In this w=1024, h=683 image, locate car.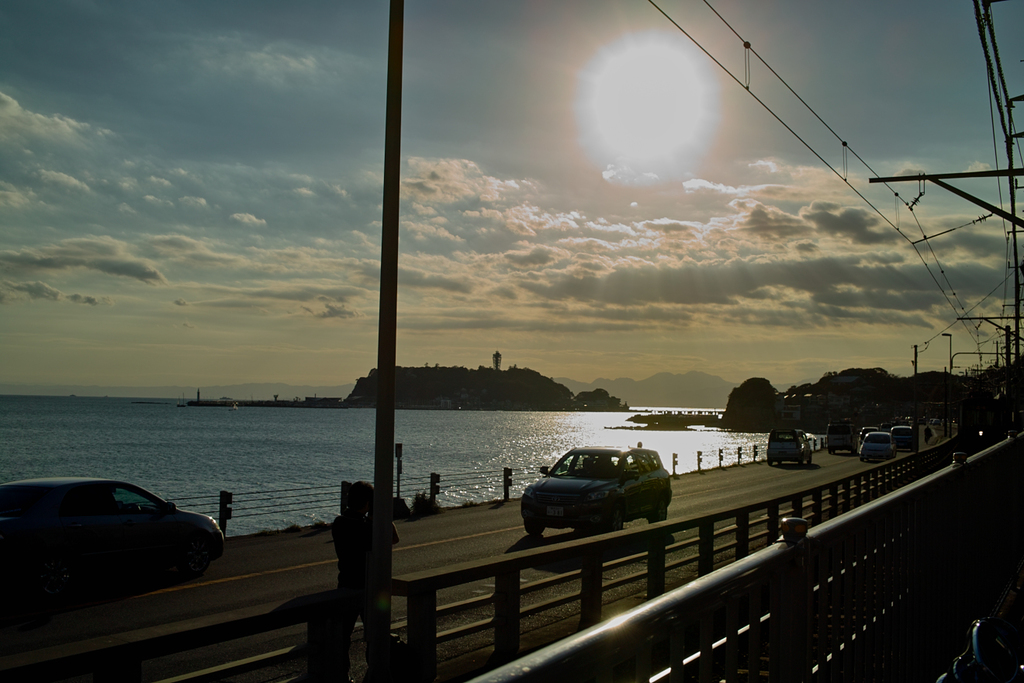
Bounding box: 890, 418, 923, 451.
